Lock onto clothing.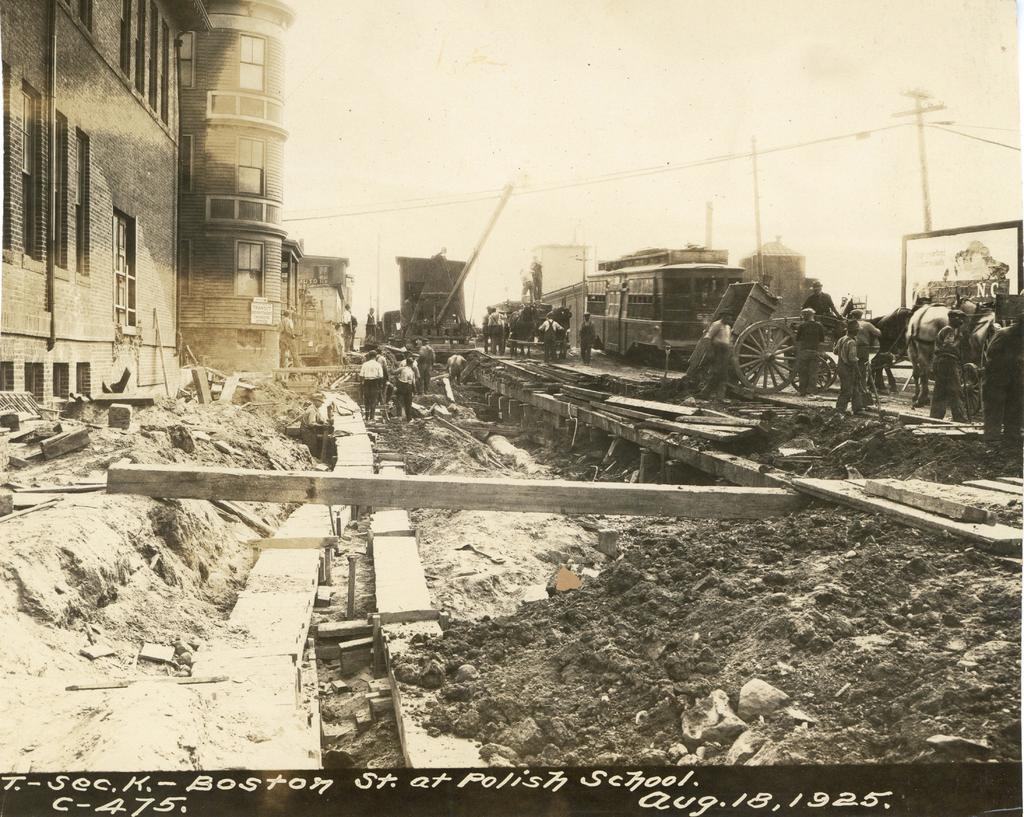
Locked: x1=978, y1=312, x2=1023, y2=447.
